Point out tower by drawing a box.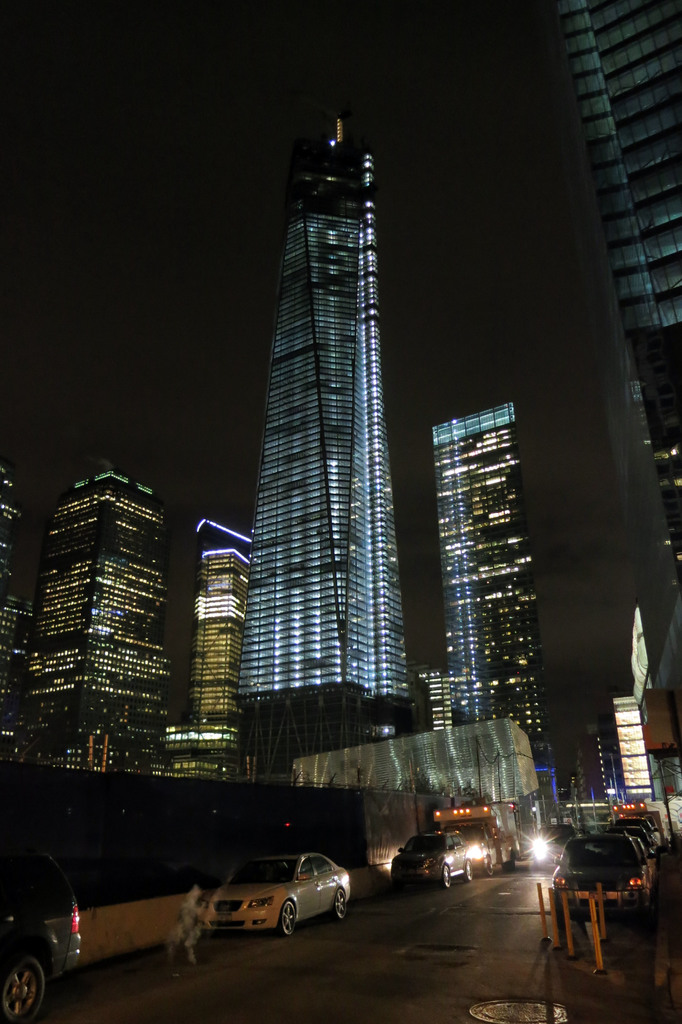
pyautogui.locateOnScreen(168, 491, 245, 700).
